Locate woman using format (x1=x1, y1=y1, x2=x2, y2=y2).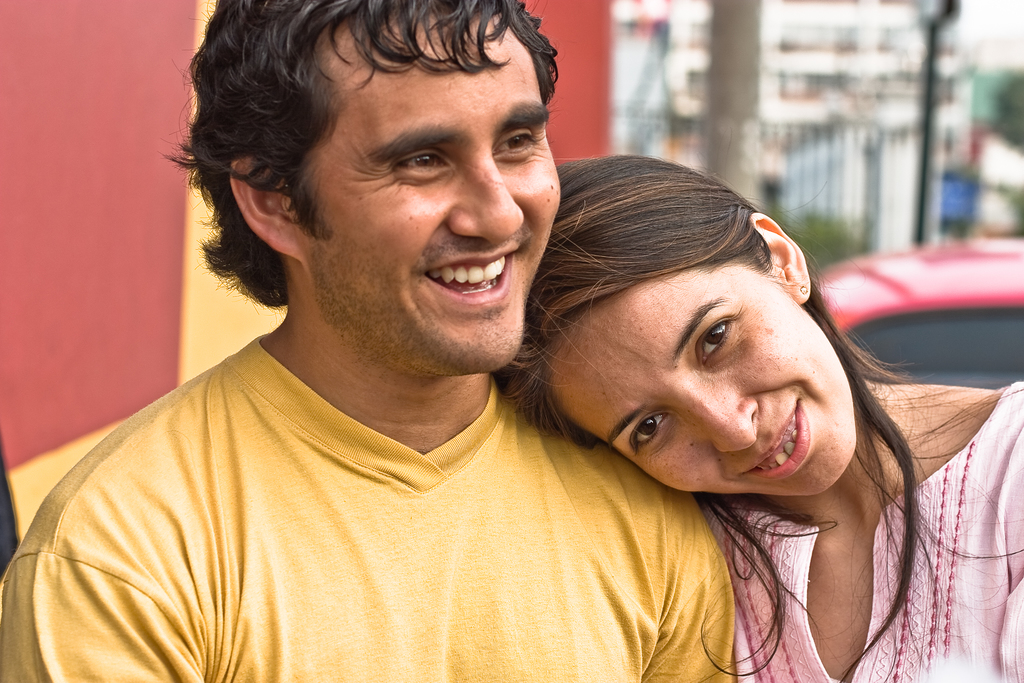
(x1=493, y1=153, x2=1023, y2=682).
